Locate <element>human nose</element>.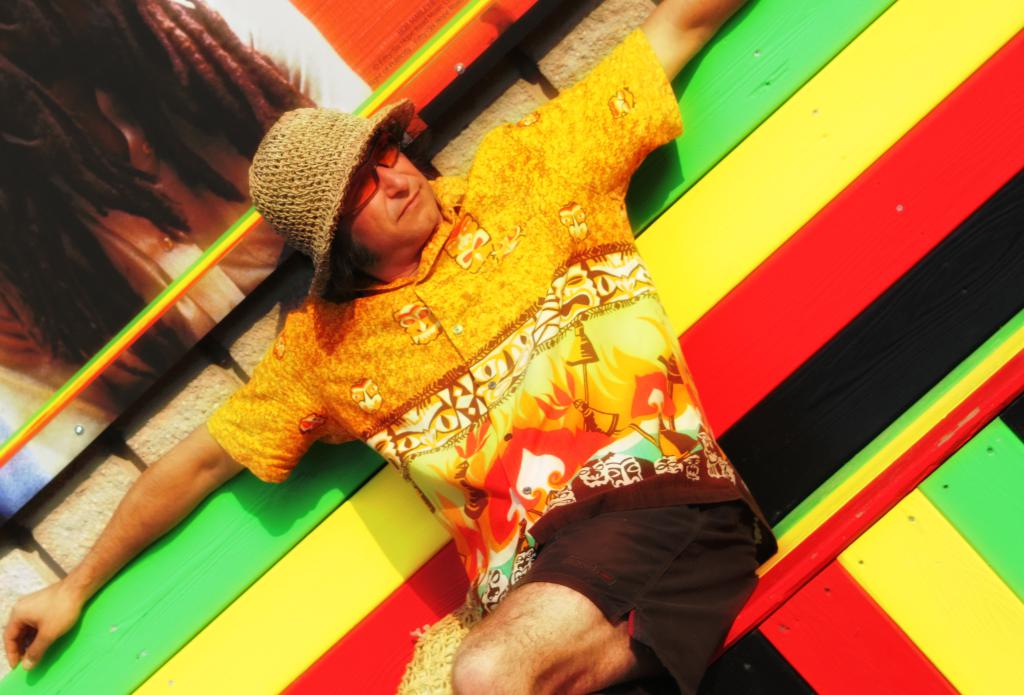
Bounding box: detection(382, 168, 407, 198).
